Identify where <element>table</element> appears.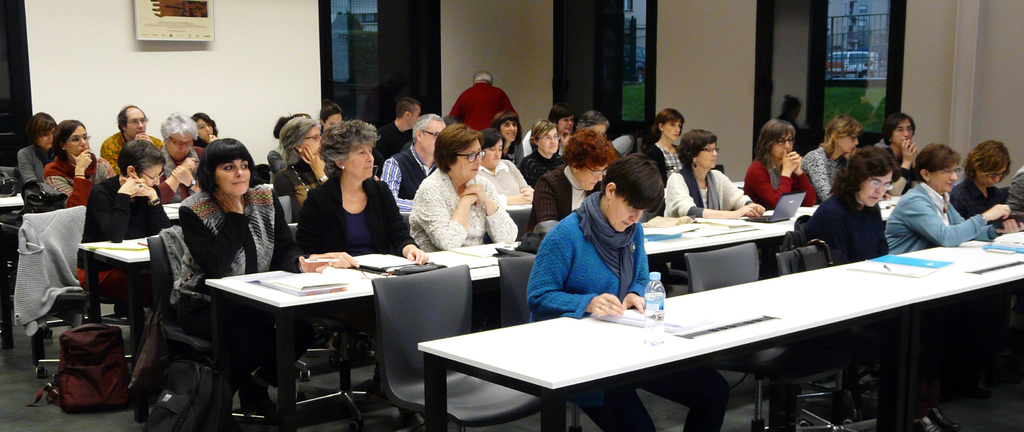
Appears at [x1=165, y1=195, x2=193, y2=221].
